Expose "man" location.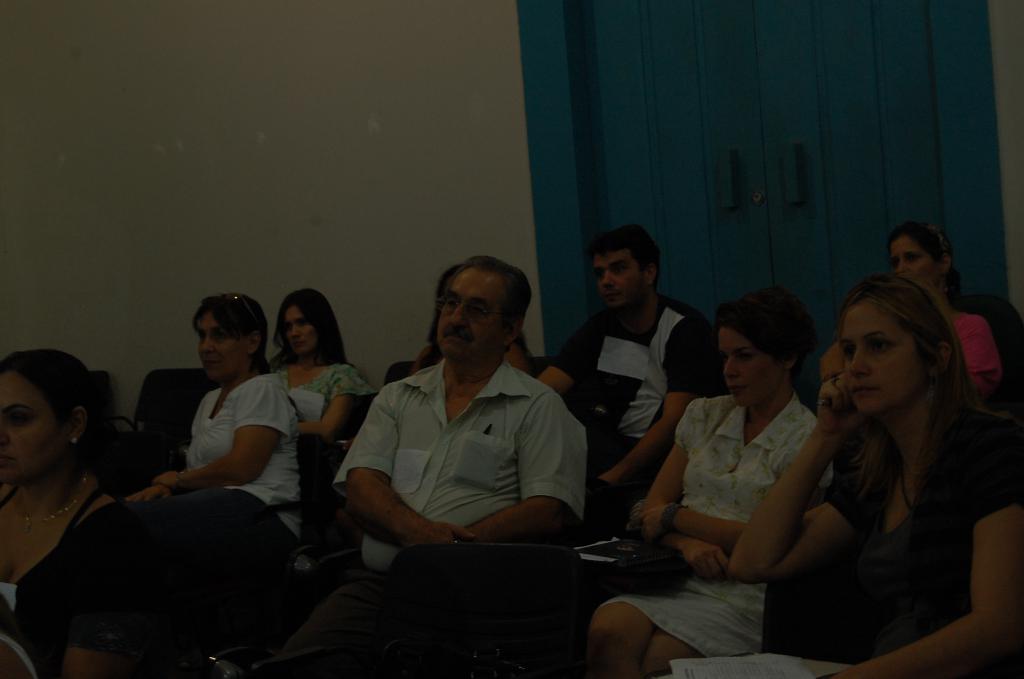
Exposed at box(324, 255, 584, 678).
